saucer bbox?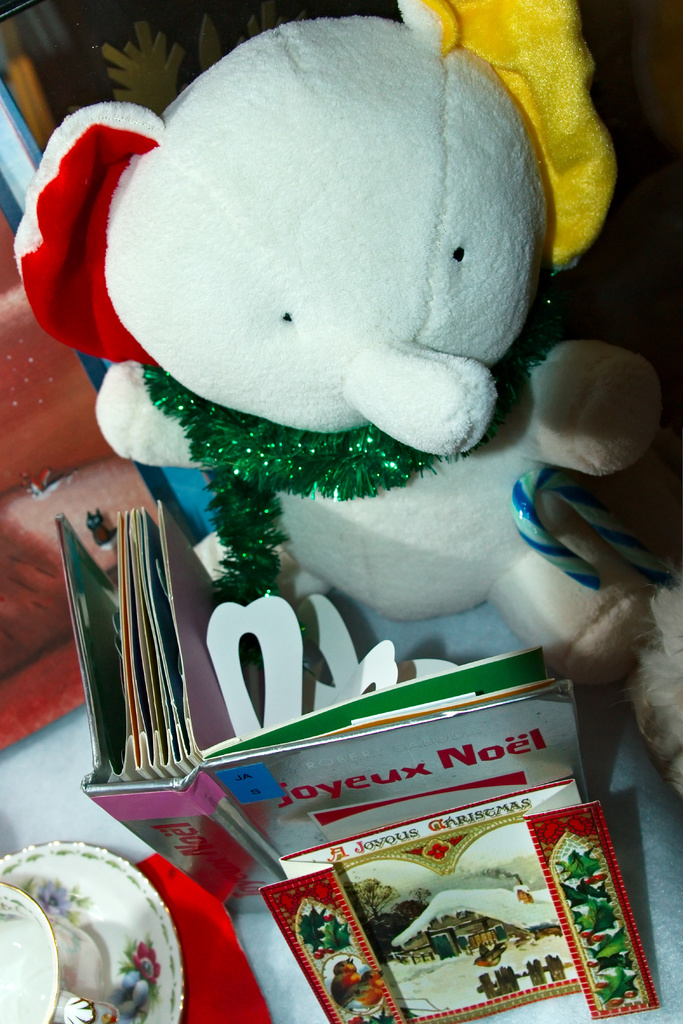
{"x1": 0, "y1": 833, "x2": 183, "y2": 1023}
